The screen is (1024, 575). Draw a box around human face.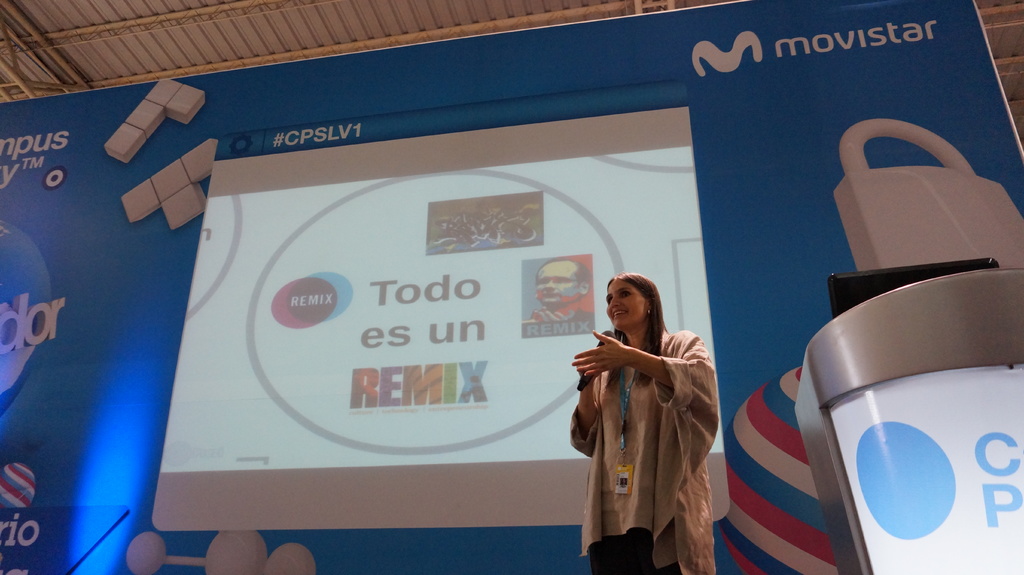
[534,255,580,305].
